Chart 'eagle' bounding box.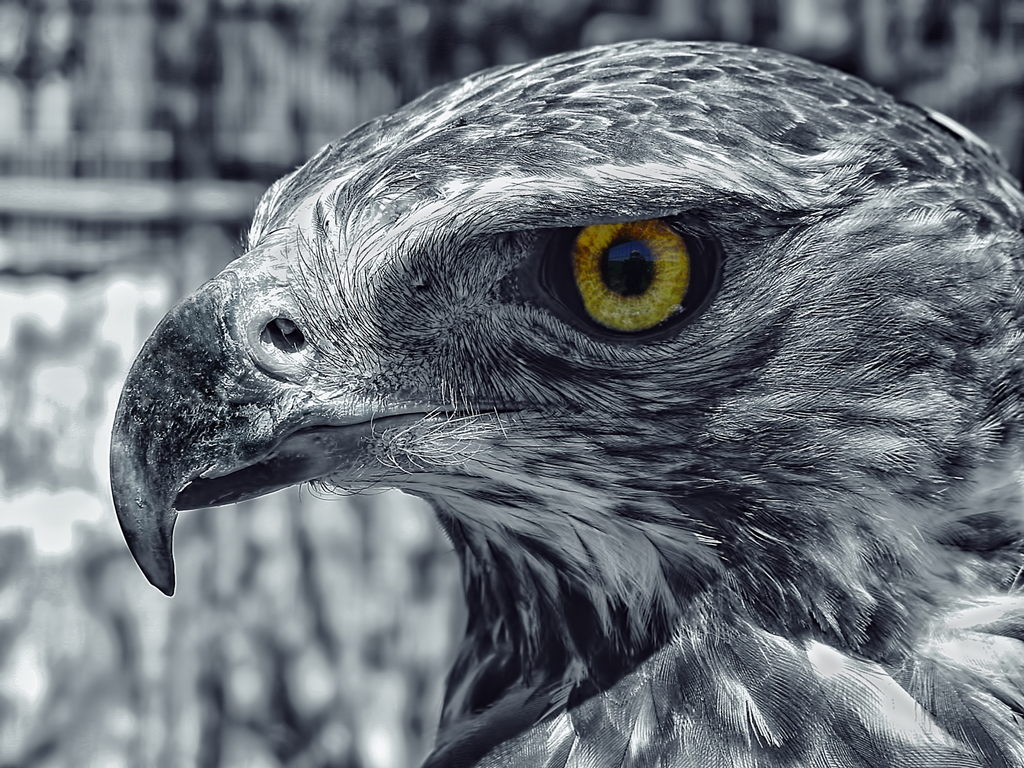
Charted: 108,35,1023,767.
